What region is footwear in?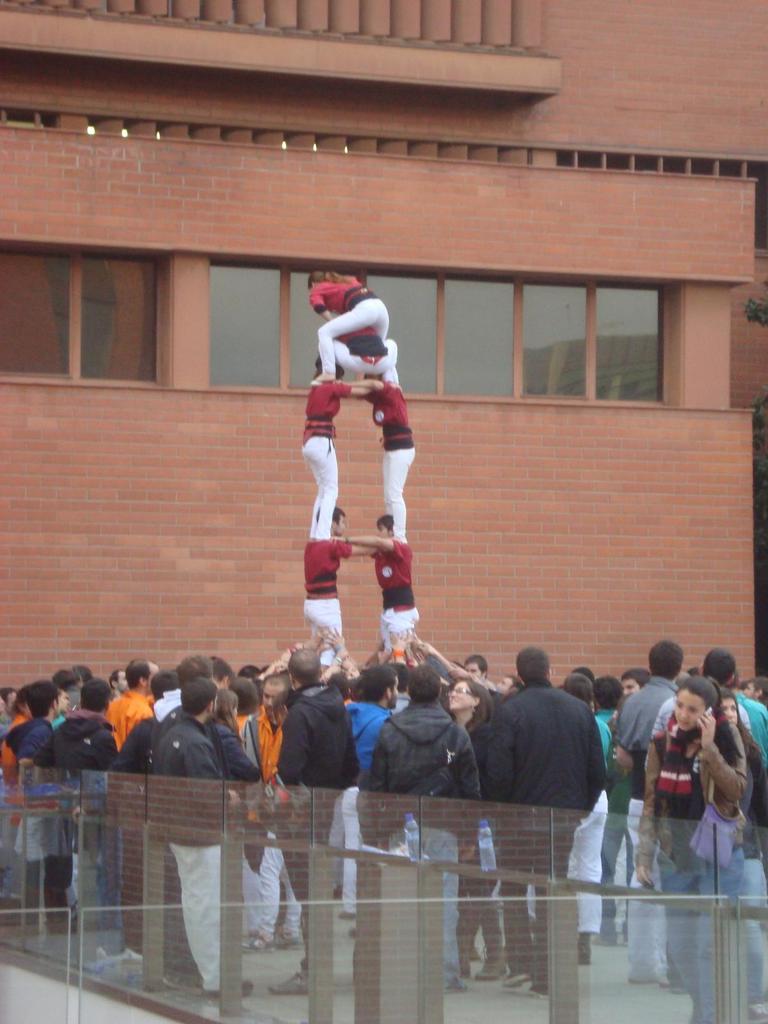
528 984 551 998.
